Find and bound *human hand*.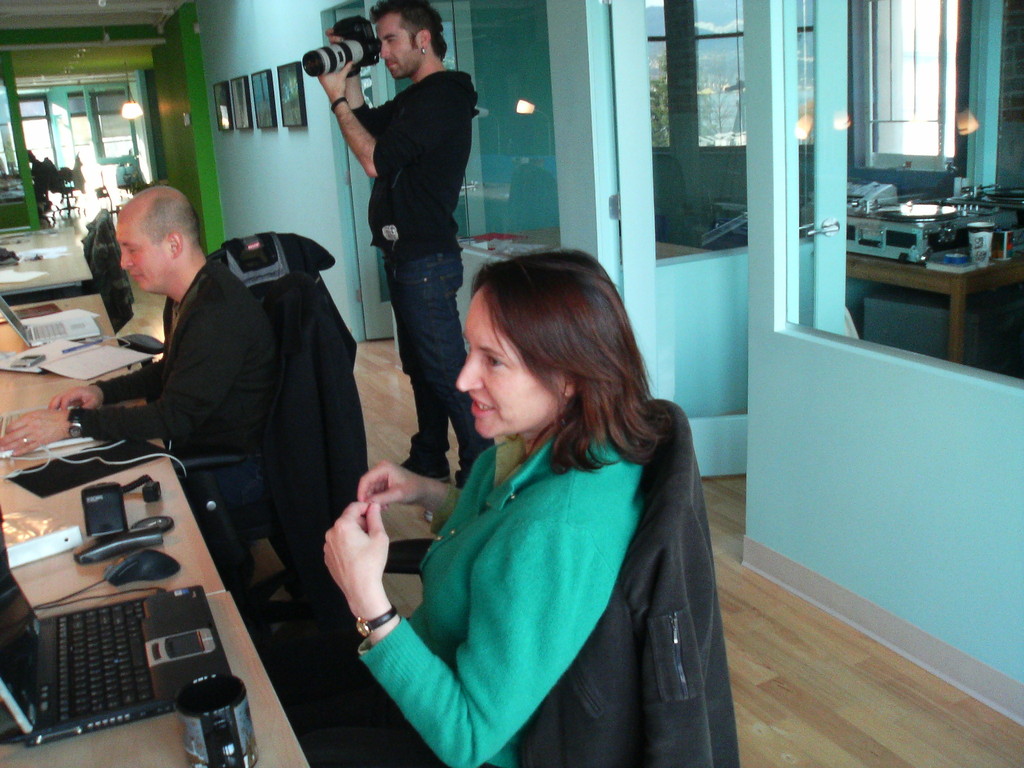
Bound: (x1=356, y1=456, x2=434, y2=508).
